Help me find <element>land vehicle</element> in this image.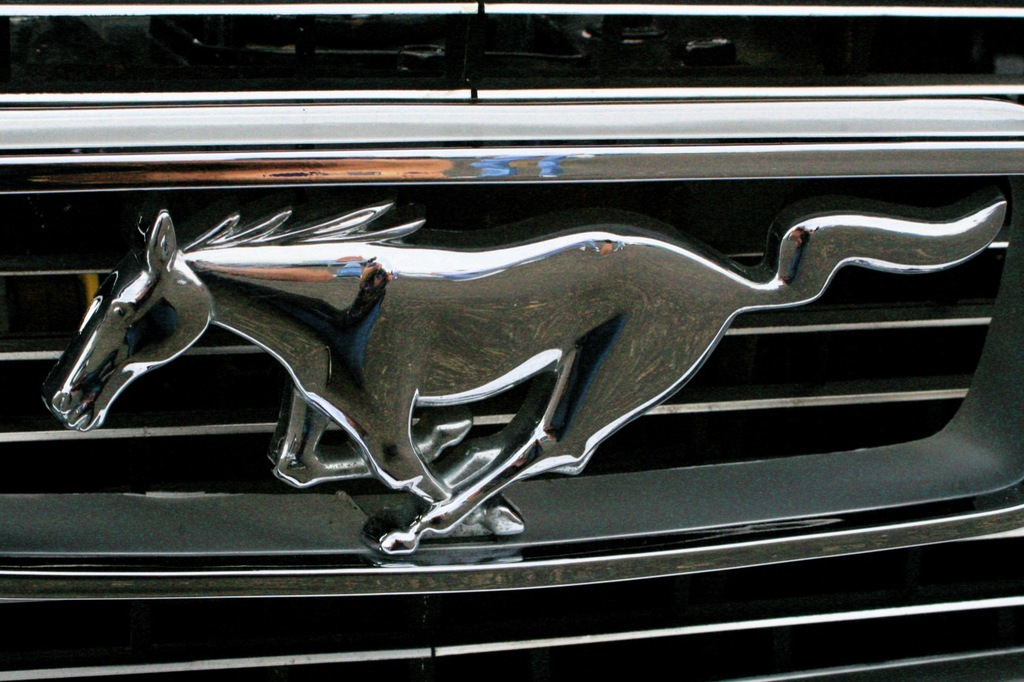
Found it: bbox(0, 0, 1023, 681).
